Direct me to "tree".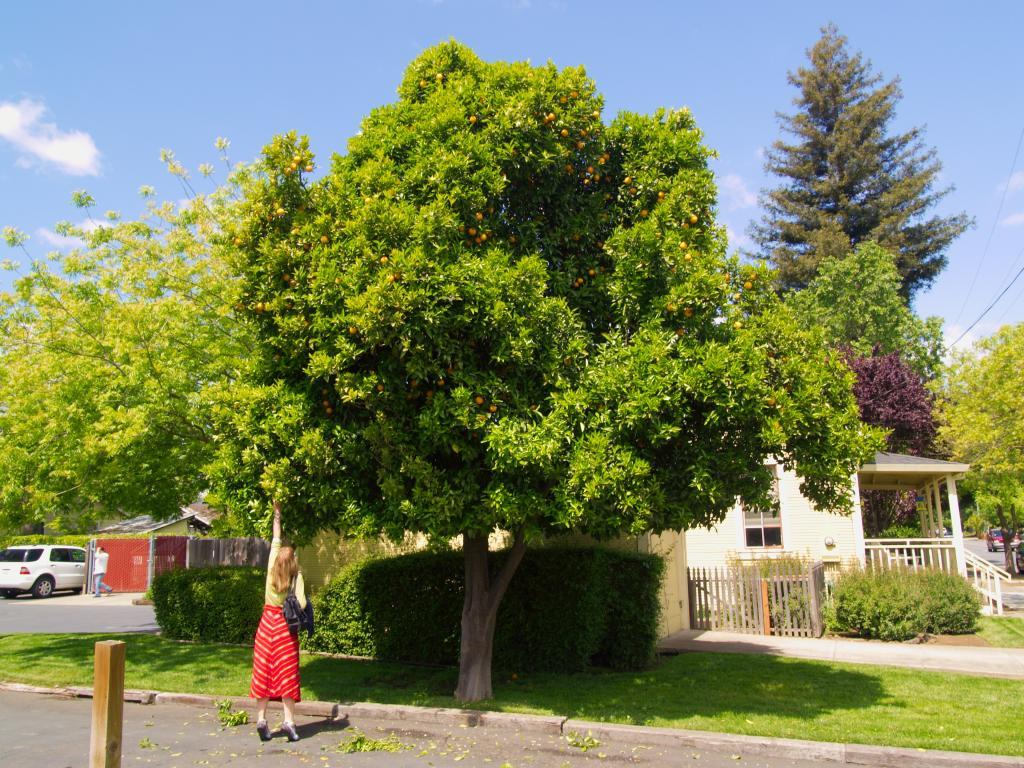
Direction: BBox(805, 242, 928, 369).
